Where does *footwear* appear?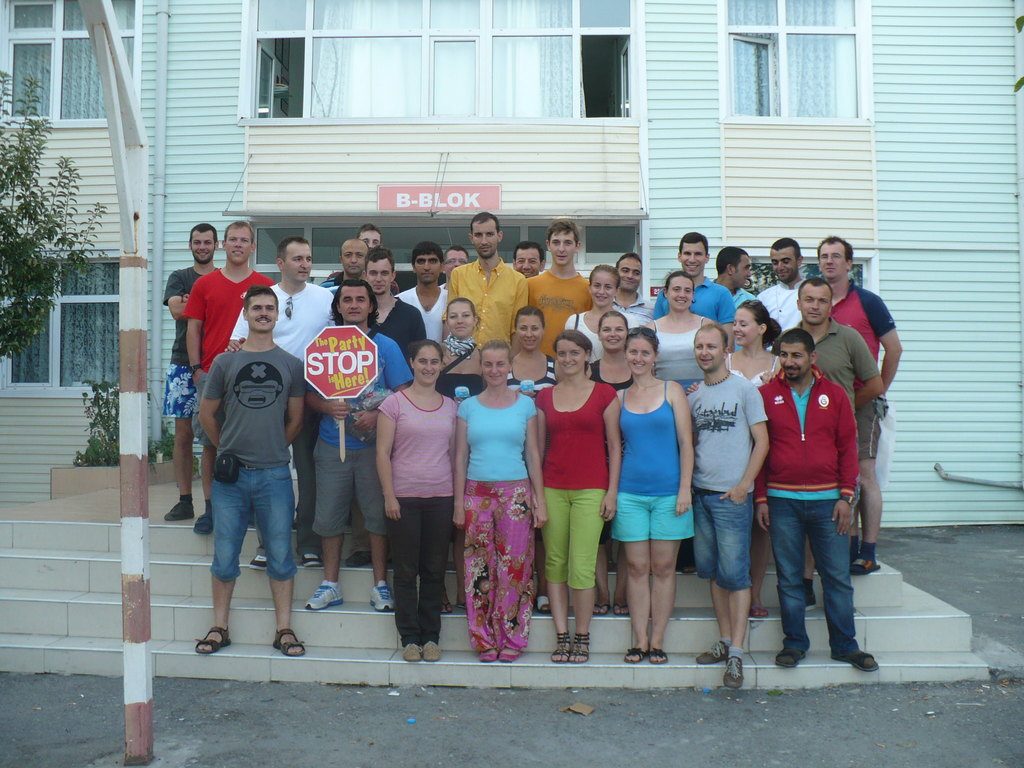
Appears at crop(646, 650, 667, 662).
